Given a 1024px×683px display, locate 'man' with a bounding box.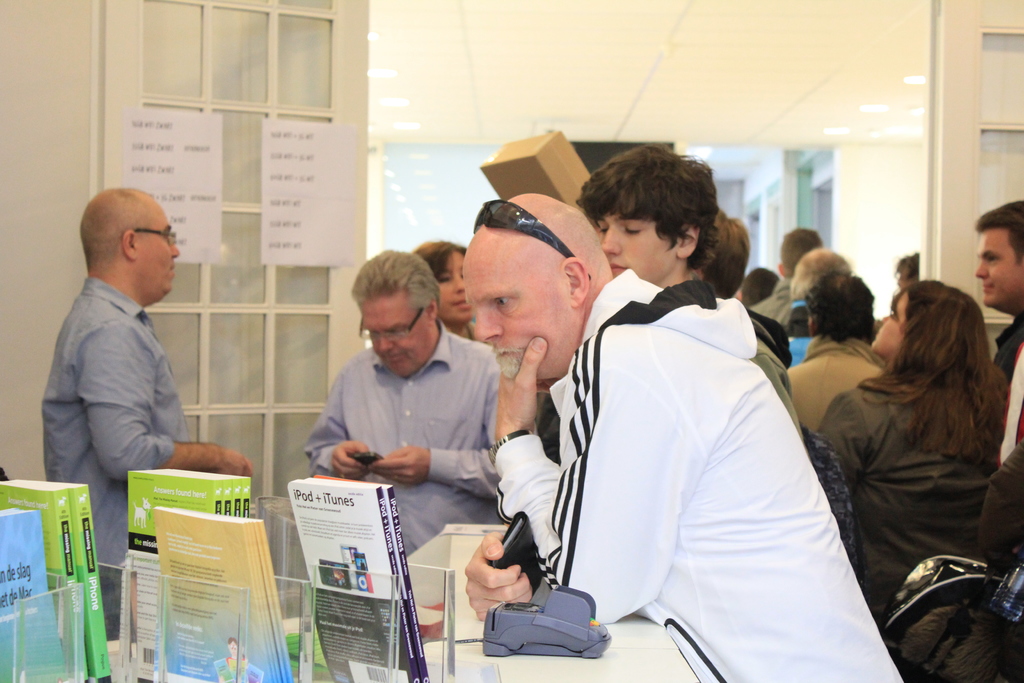
Located: [x1=303, y1=248, x2=508, y2=557].
